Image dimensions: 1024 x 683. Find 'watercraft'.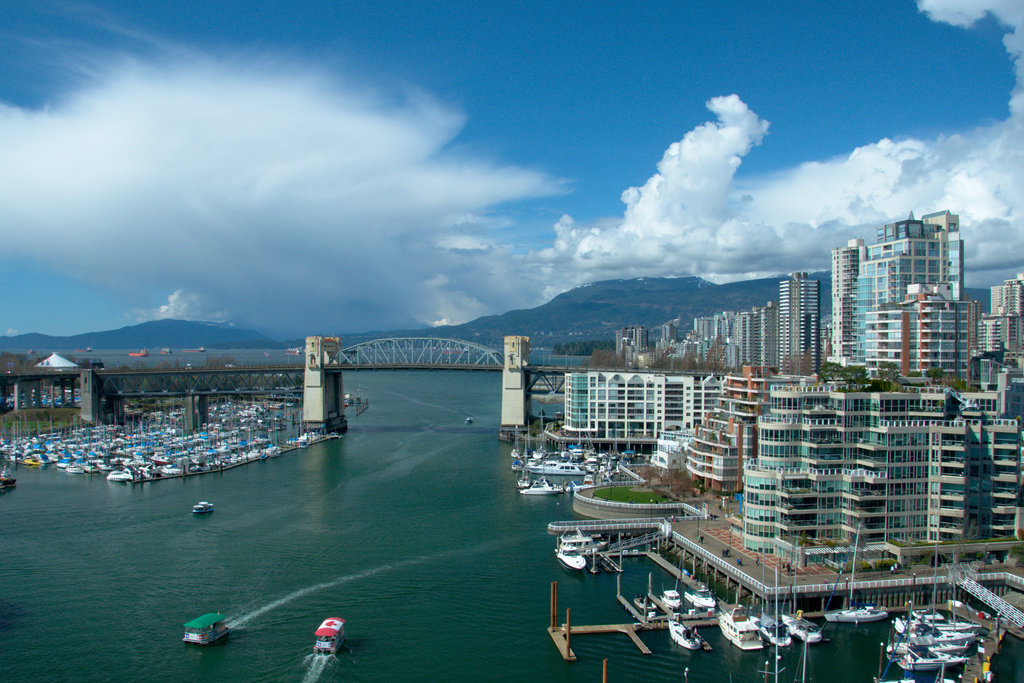
bbox(189, 463, 201, 473).
